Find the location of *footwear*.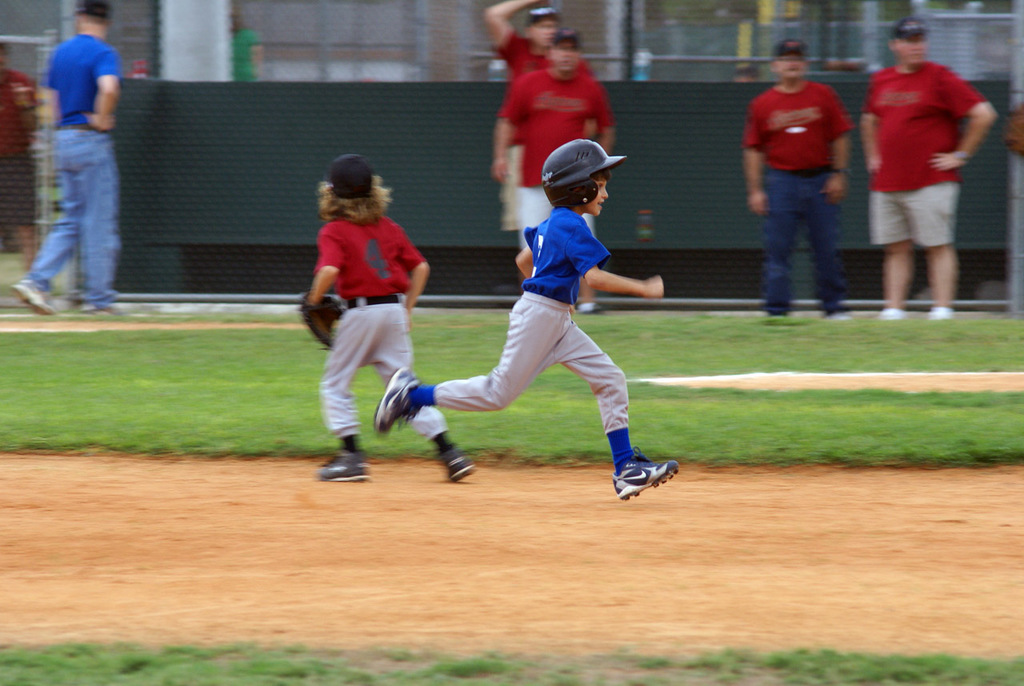
Location: Rect(874, 307, 905, 322).
